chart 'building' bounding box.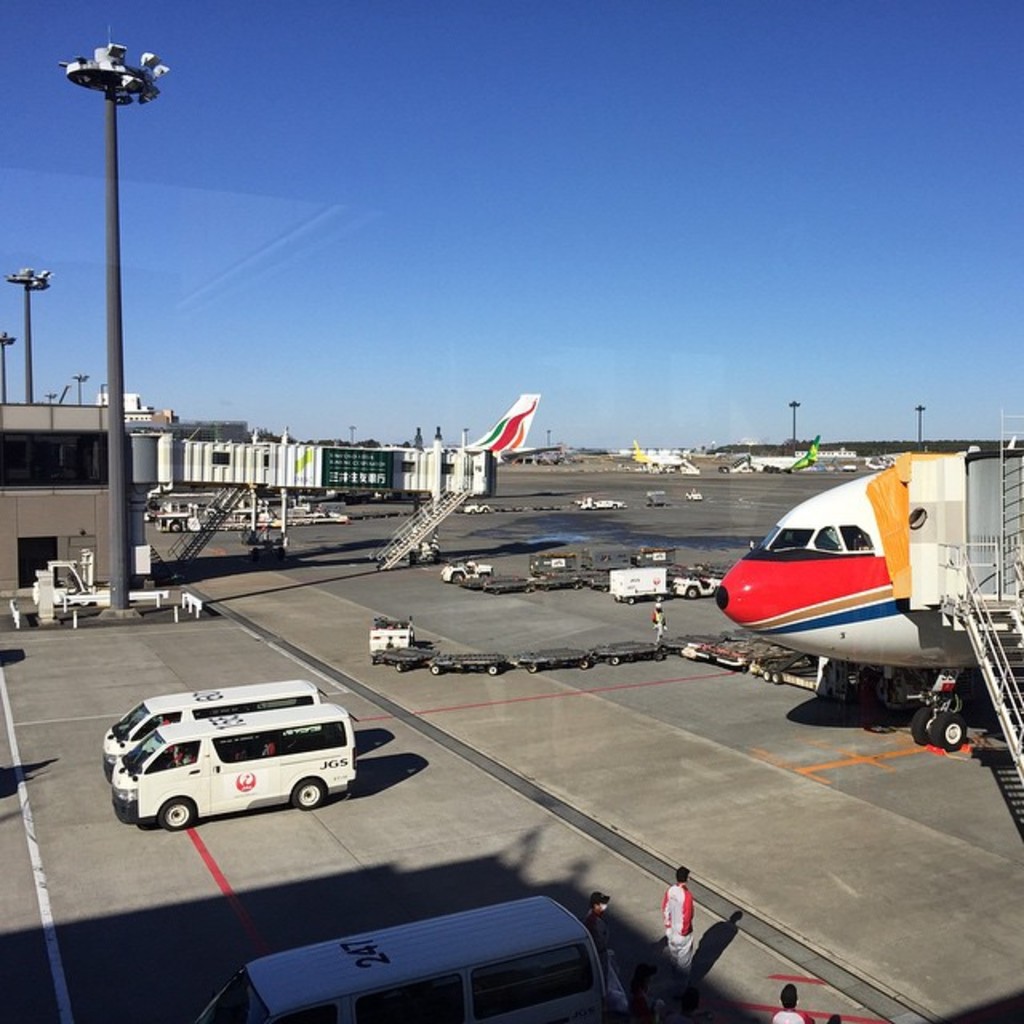
Charted: locate(0, 400, 155, 579).
